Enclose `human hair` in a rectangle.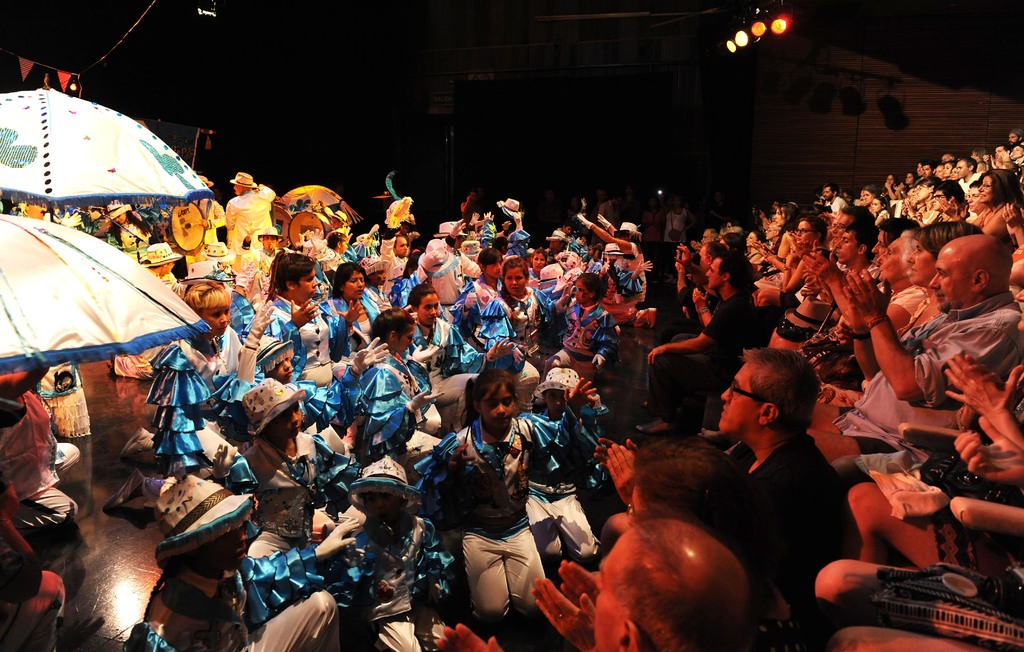
{"left": 1012, "top": 140, "right": 1023, "bottom": 152}.
